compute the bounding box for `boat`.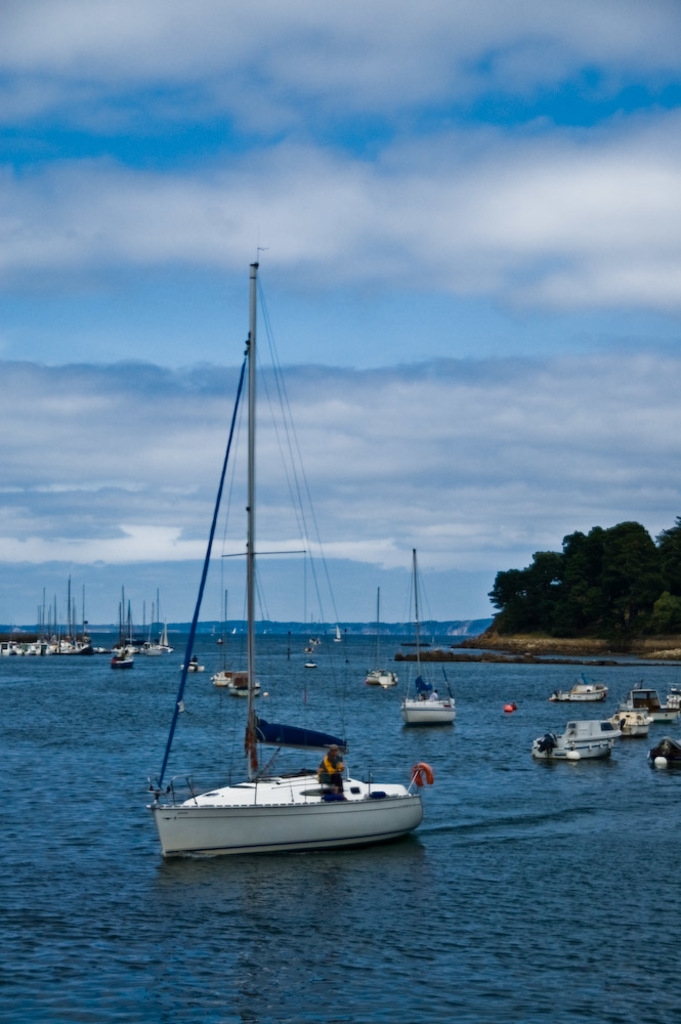
x1=531, y1=727, x2=602, y2=757.
